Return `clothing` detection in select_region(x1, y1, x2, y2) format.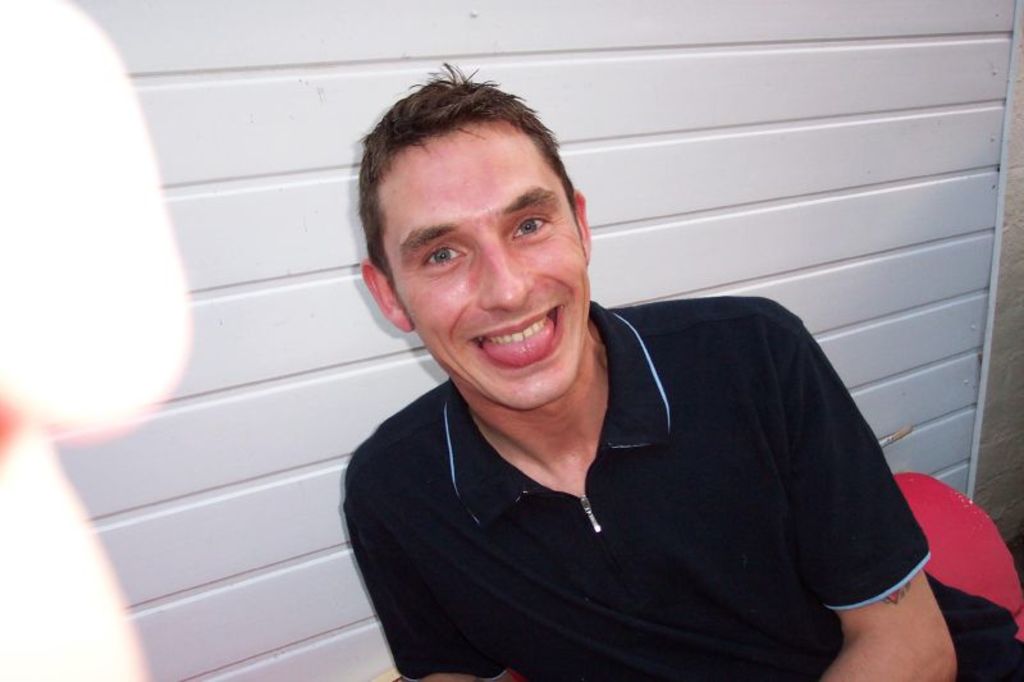
select_region(389, 307, 948, 656).
